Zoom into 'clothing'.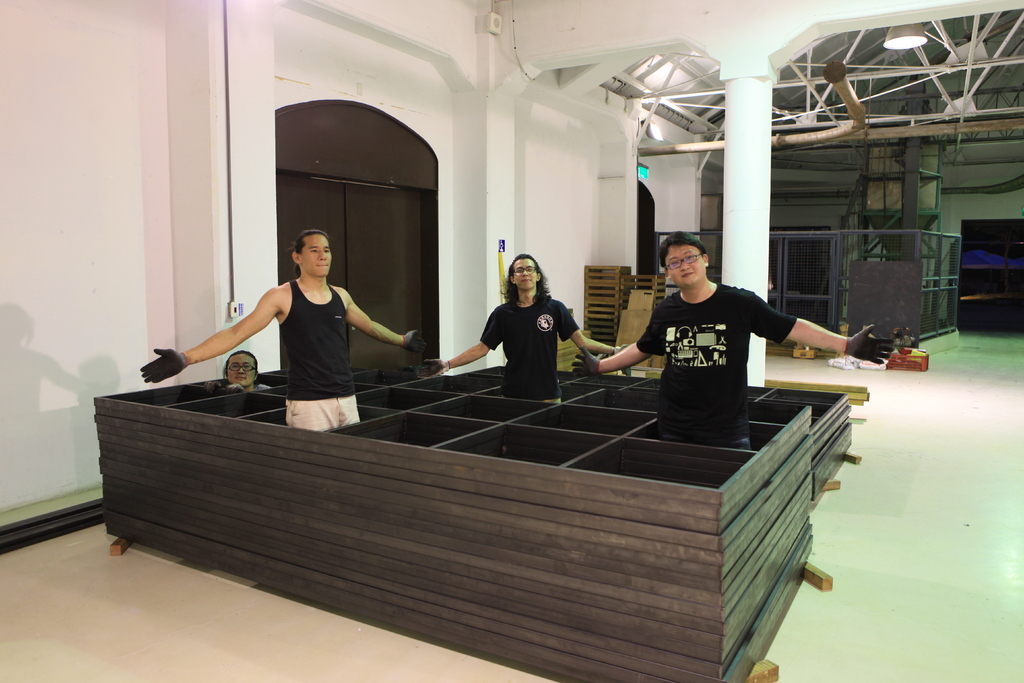
Zoom target: <bbox>637, 278, 800, 450</bbox>.
